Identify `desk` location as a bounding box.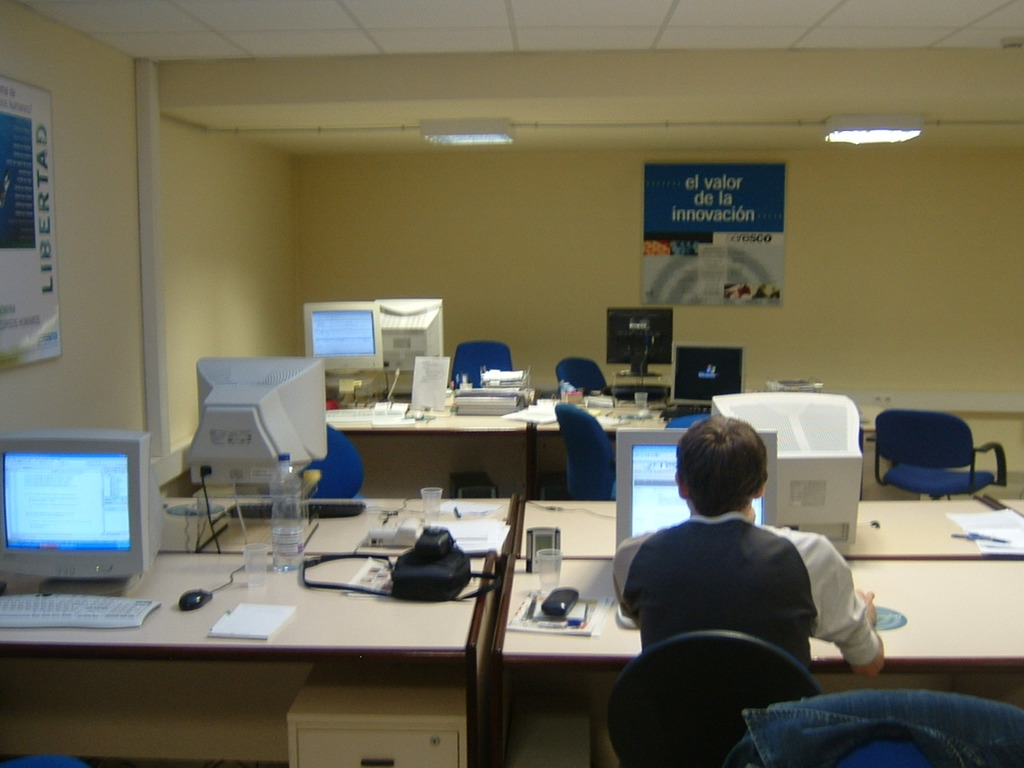
322,400,534,502.
